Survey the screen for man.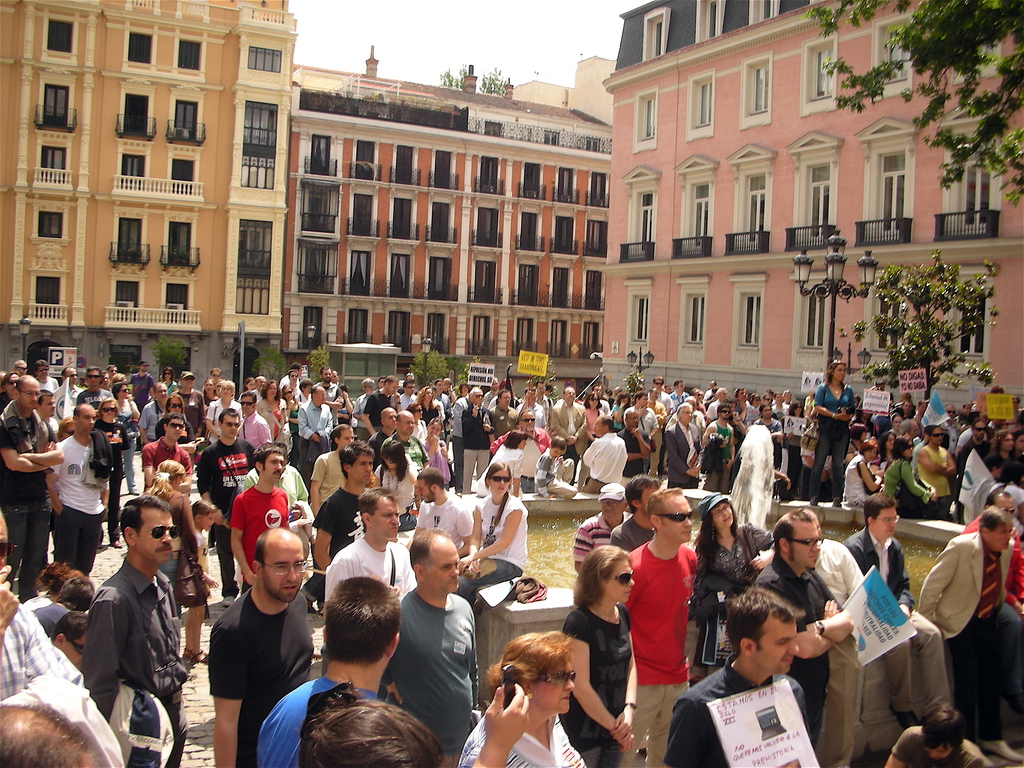
Survey found: Rect(624, 484, 701, 767).
